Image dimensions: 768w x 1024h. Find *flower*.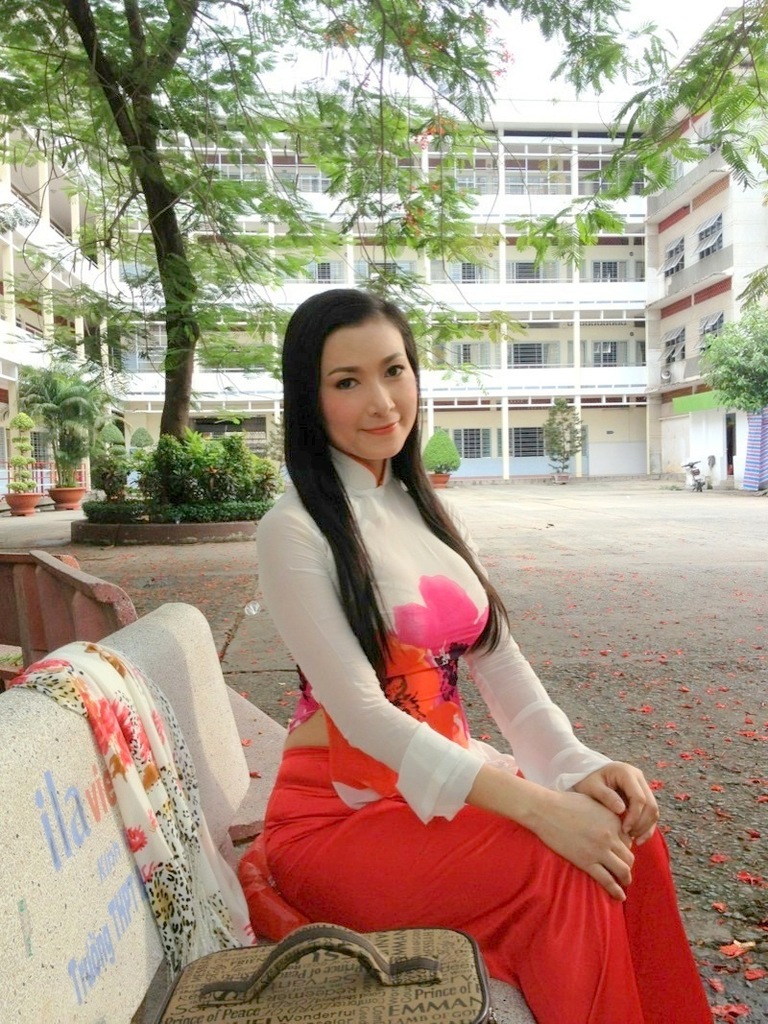
[x1=125, y1=826, x2=150, y2=857].
